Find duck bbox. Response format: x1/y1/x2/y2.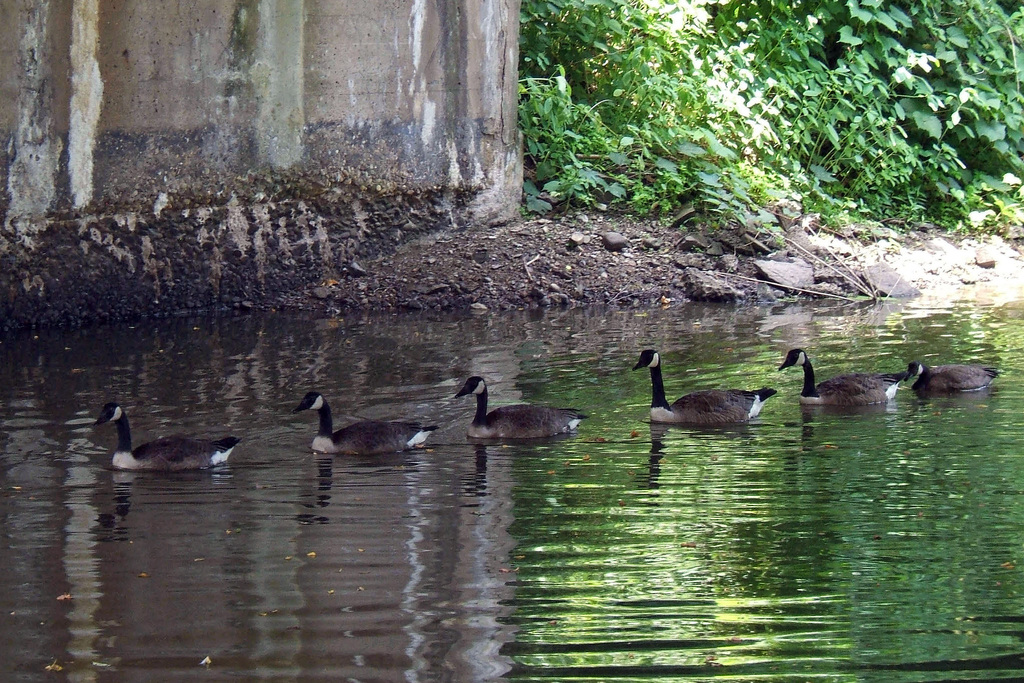
98/401/239/476.
